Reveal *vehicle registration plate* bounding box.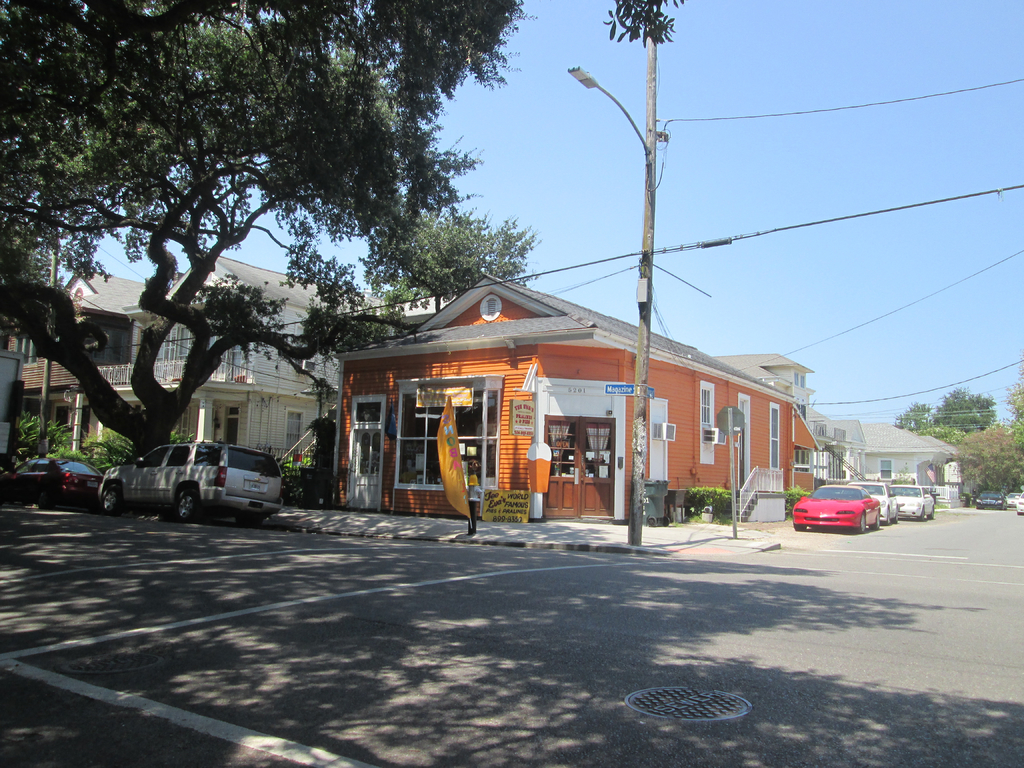
Revealed: region(241, 479, 265, 491).
